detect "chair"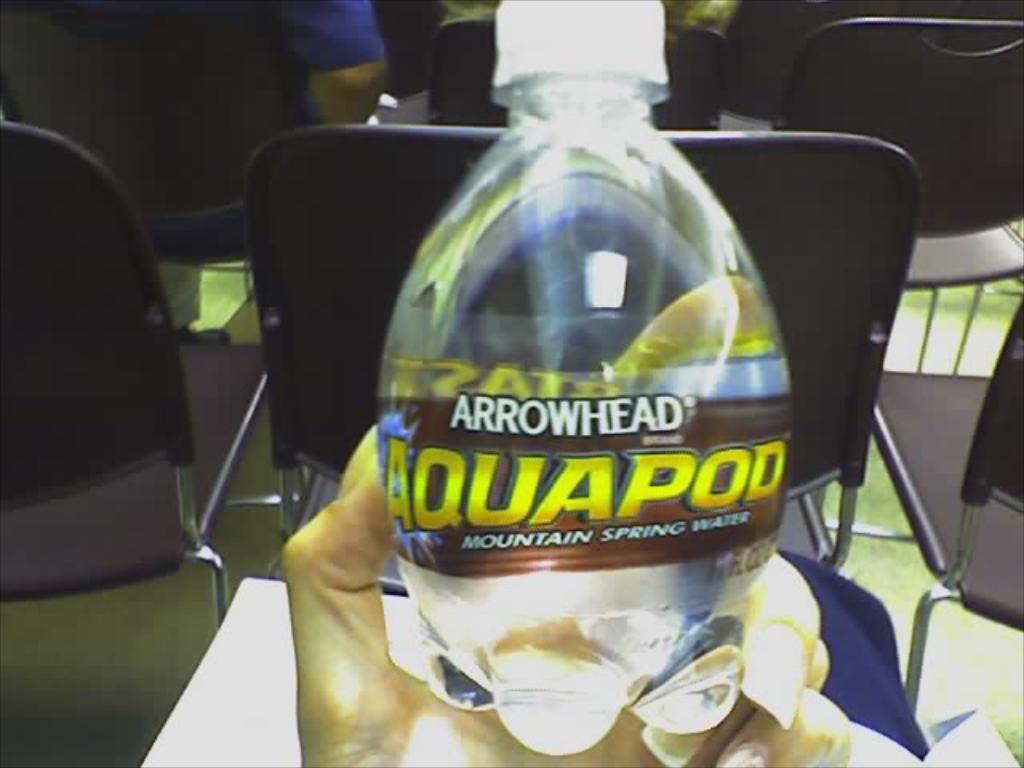
{"x1": 422, "y1": 21, "x2": 731, "y2": 136}
